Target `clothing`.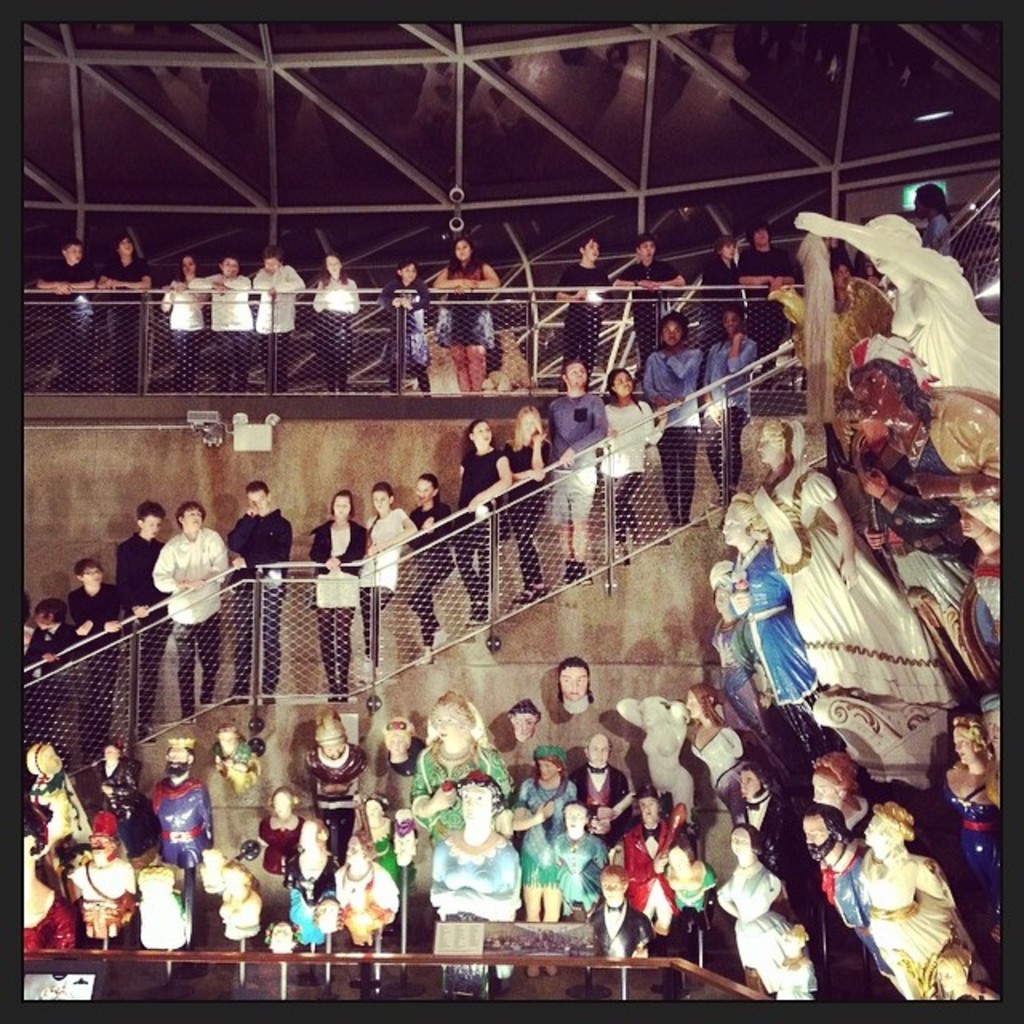
Target region: (378,275,430,390).
